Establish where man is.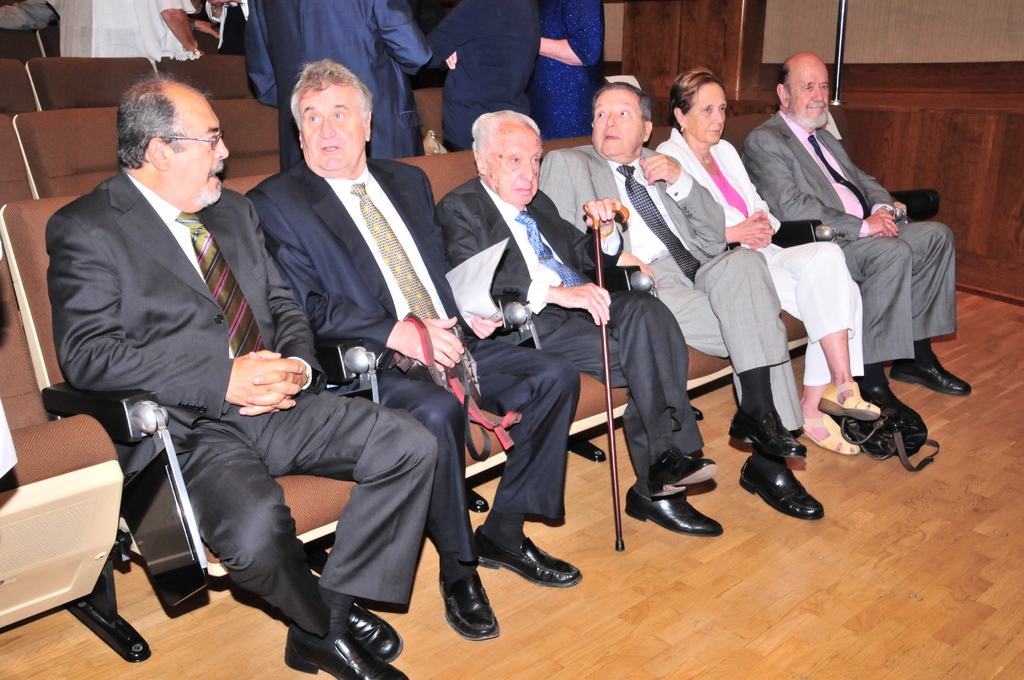
Established at rect(540, 80, 824, 521).
